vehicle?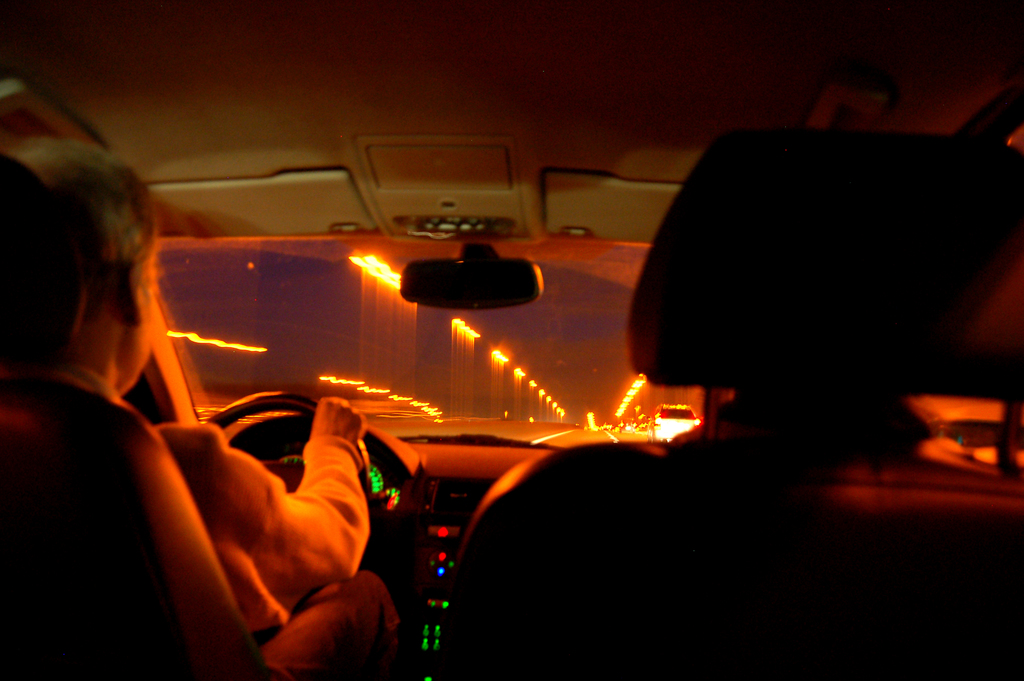
crop(646, 404, 703, 443)
